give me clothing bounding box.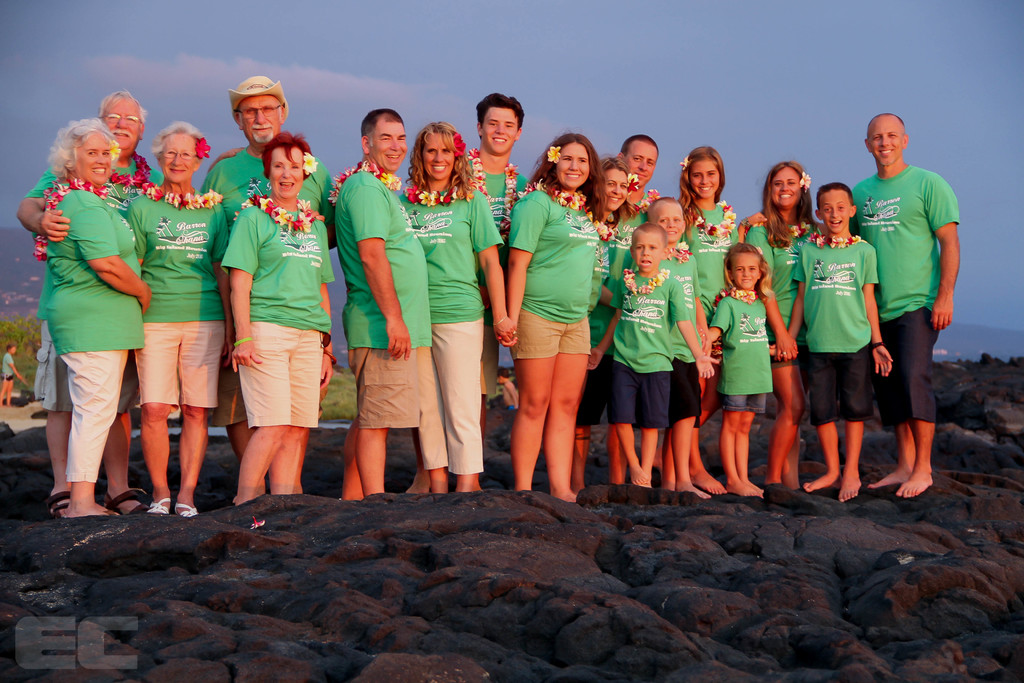
<region>849, 168, 956, 431</region>.
